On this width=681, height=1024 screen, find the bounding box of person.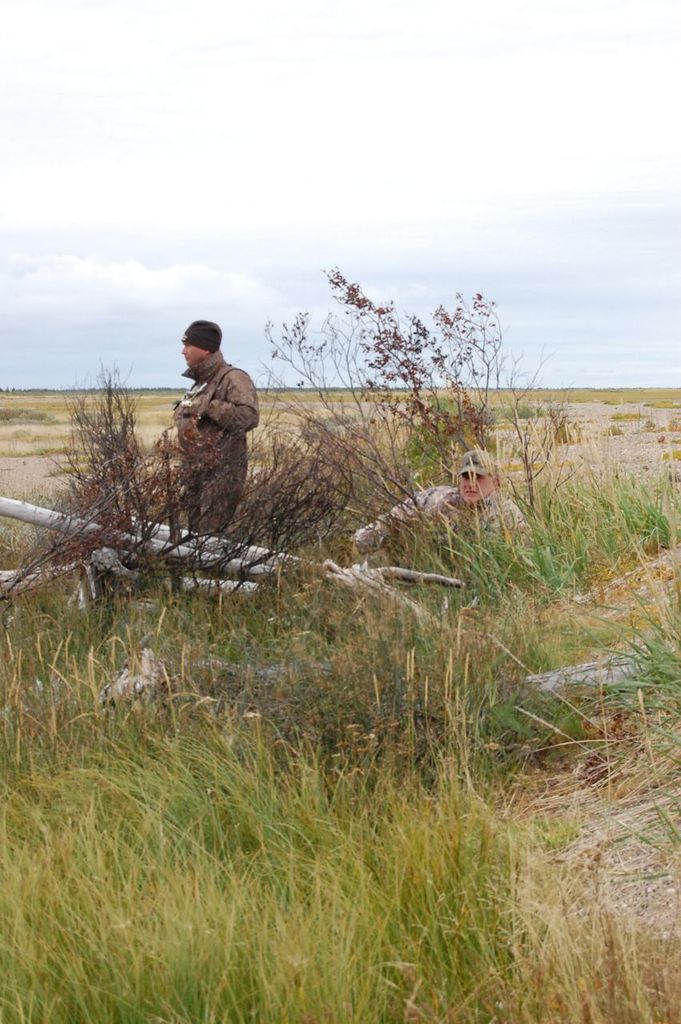
Bounding box: {"x1": 343, "y1": 448, "x2": 551, "y2": 610}.
